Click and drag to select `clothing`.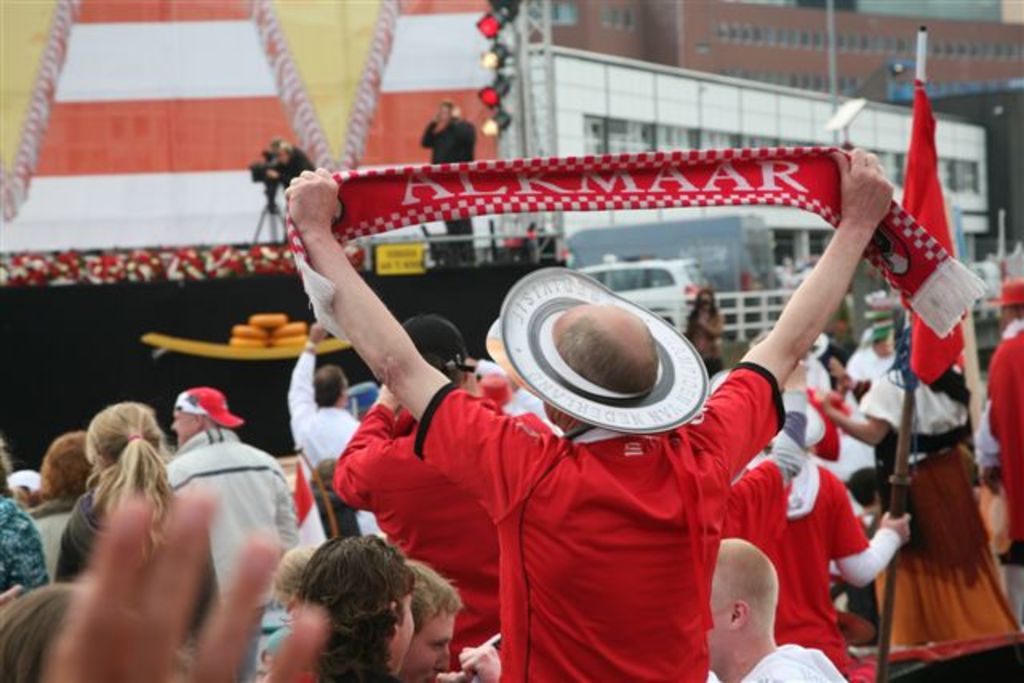
Selection: locate(982, 314, 1022, 537).
